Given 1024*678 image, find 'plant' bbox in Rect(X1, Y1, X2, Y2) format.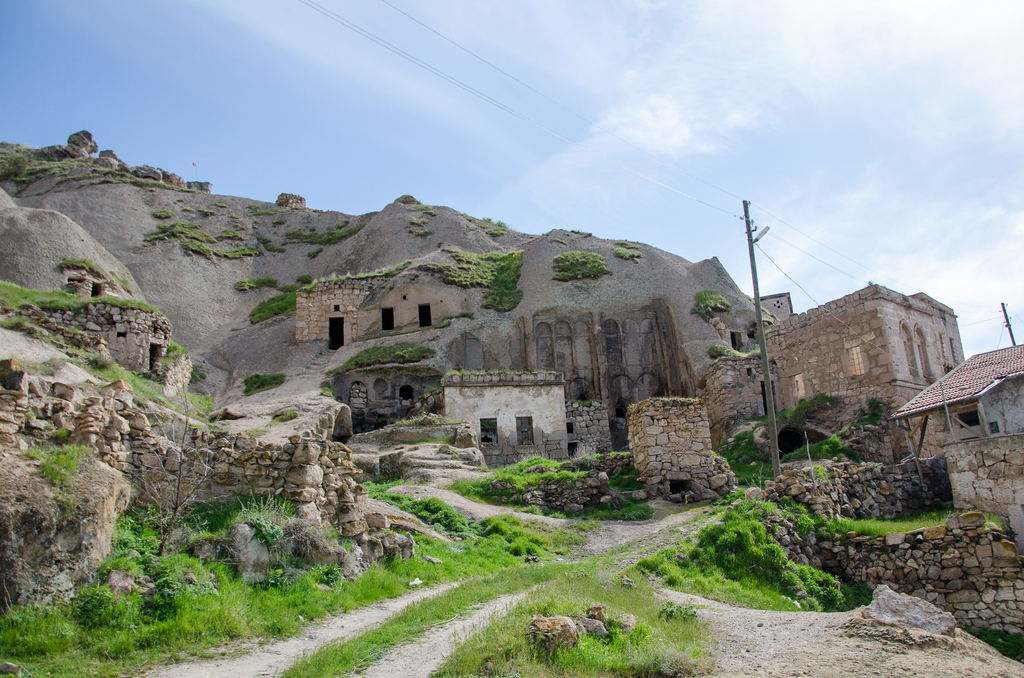
Rect(433, 311, 475, 329).
